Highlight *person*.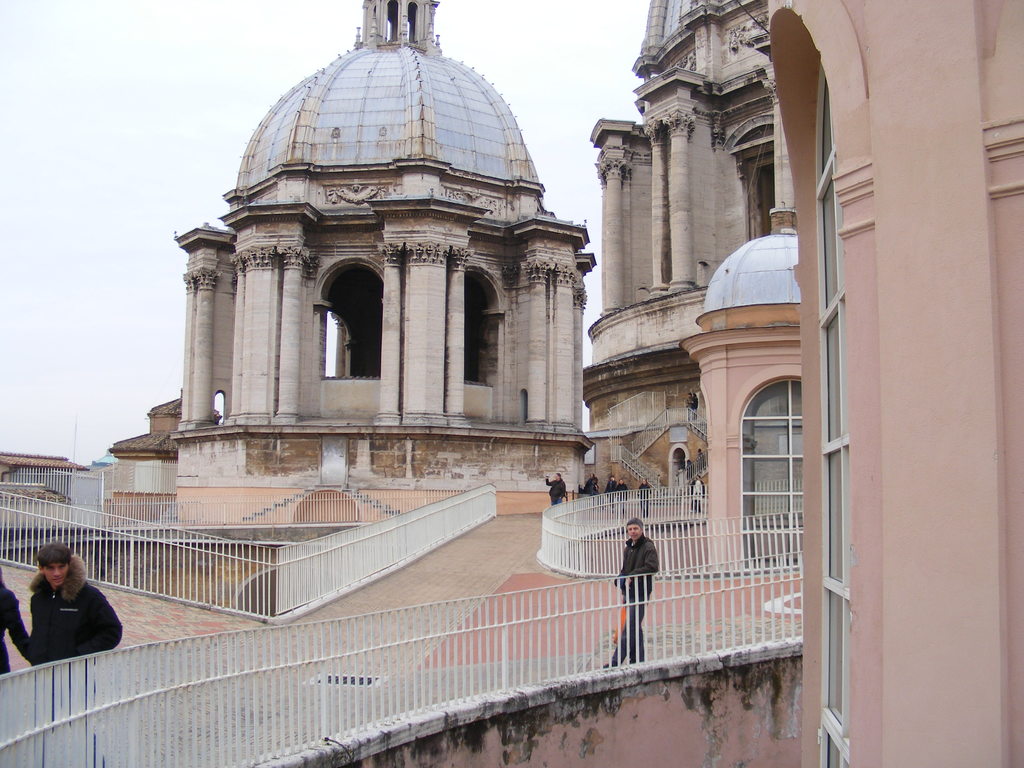
Highlighted region: box=[690, 472, 705, 515].
